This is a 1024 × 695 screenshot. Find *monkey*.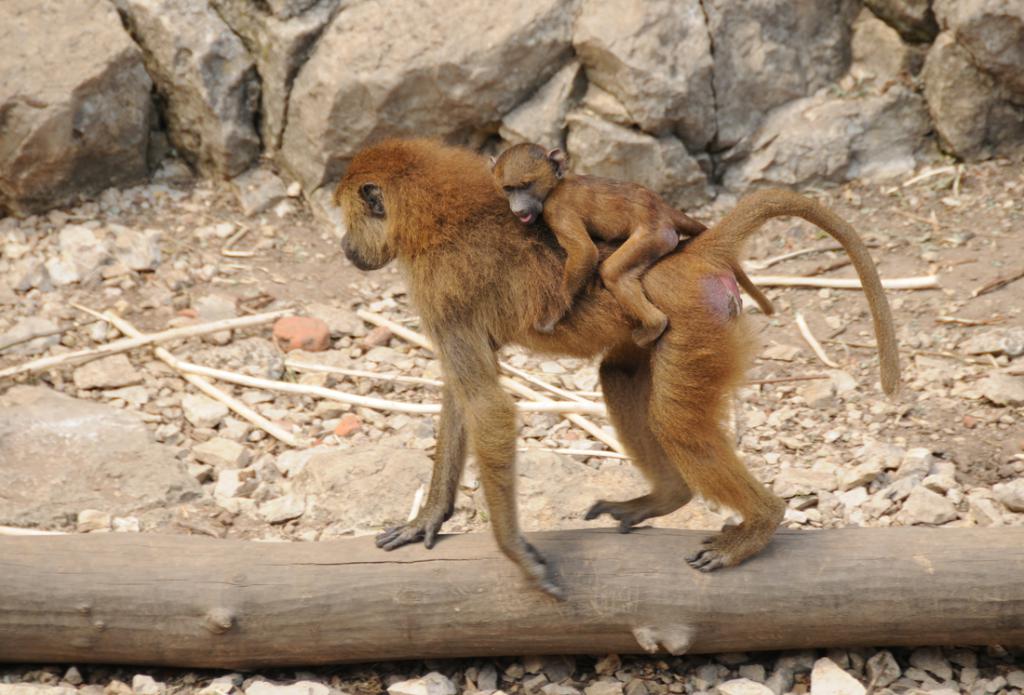
Bounding box: l=482, t=139, r=775, b=351.
